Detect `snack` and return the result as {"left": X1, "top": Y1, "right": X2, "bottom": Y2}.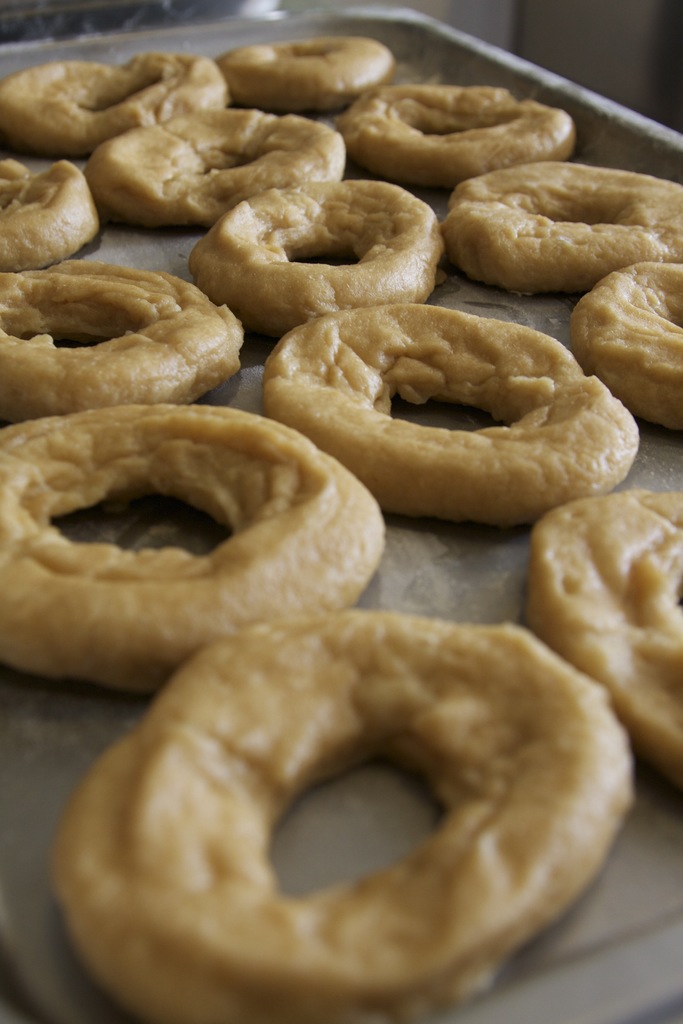
{"left": 36, "top": 598, "right": 637, "bottom": 1023}.
